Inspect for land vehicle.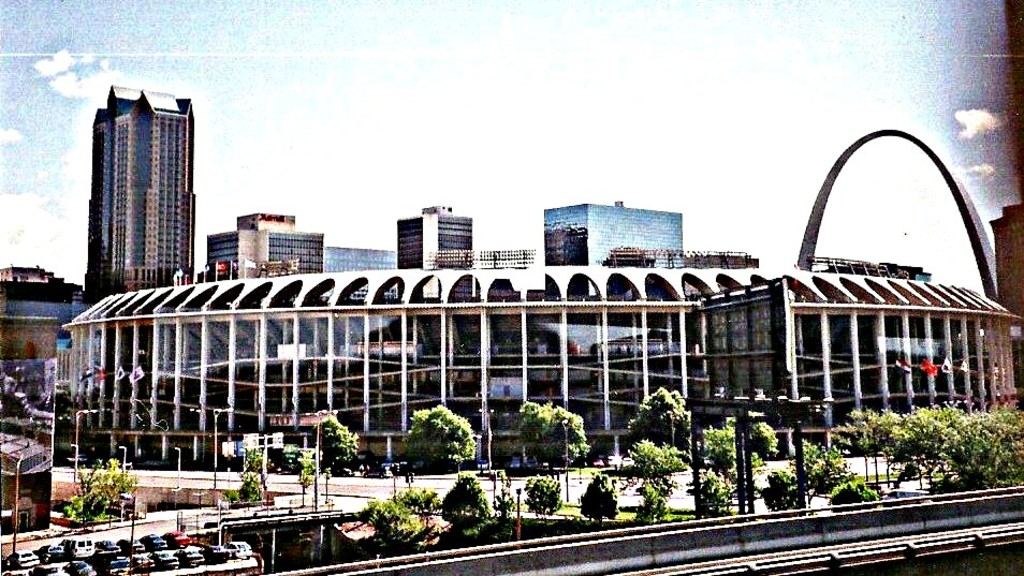
Inspection: 1 568 29 575.
